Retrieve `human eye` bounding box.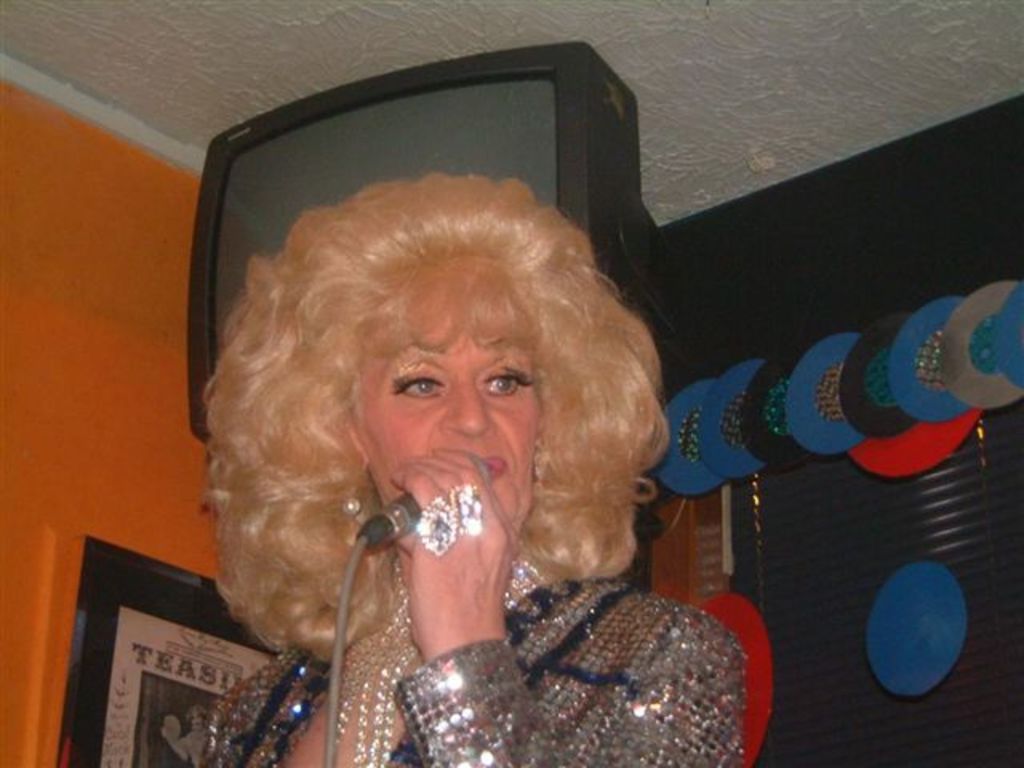
Bounding box: l=387, t=362, r=453, b=406.
